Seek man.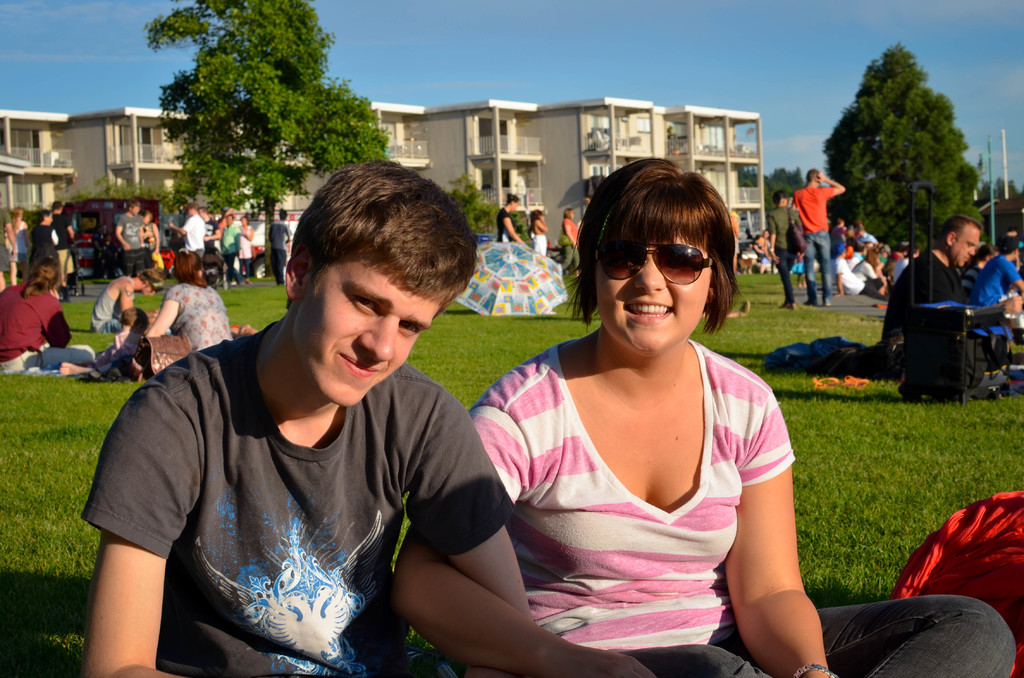
Rect(494, 192, 521, 245).
